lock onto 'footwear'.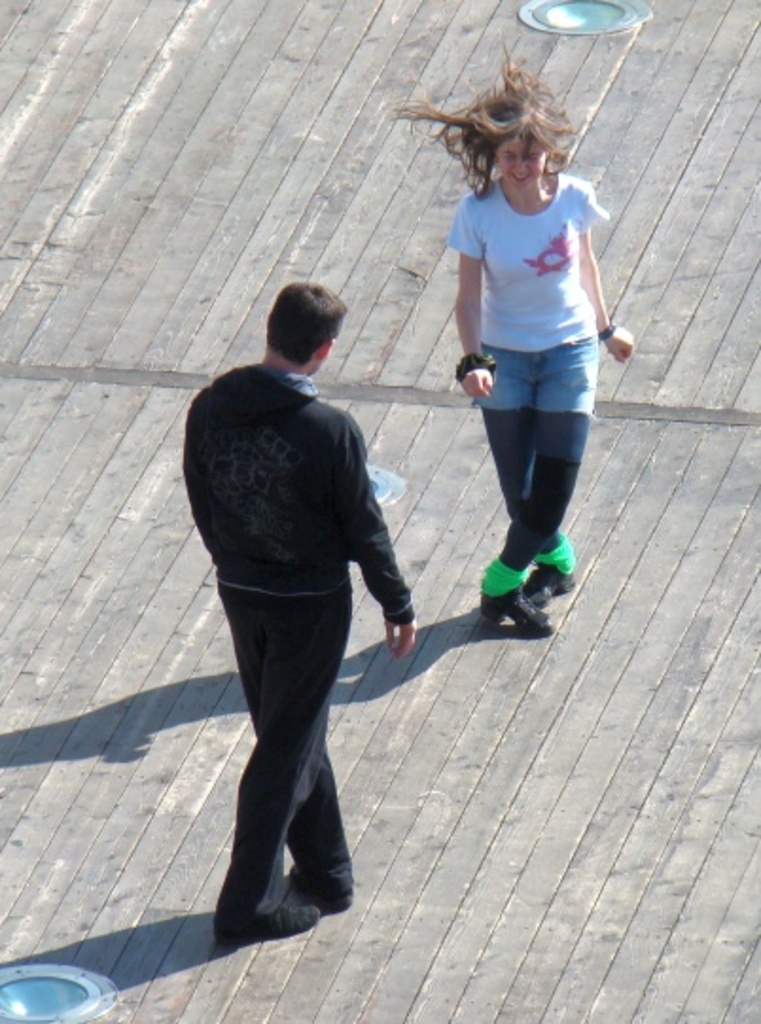
Locked: Rect(290, 863, 365, 916).
